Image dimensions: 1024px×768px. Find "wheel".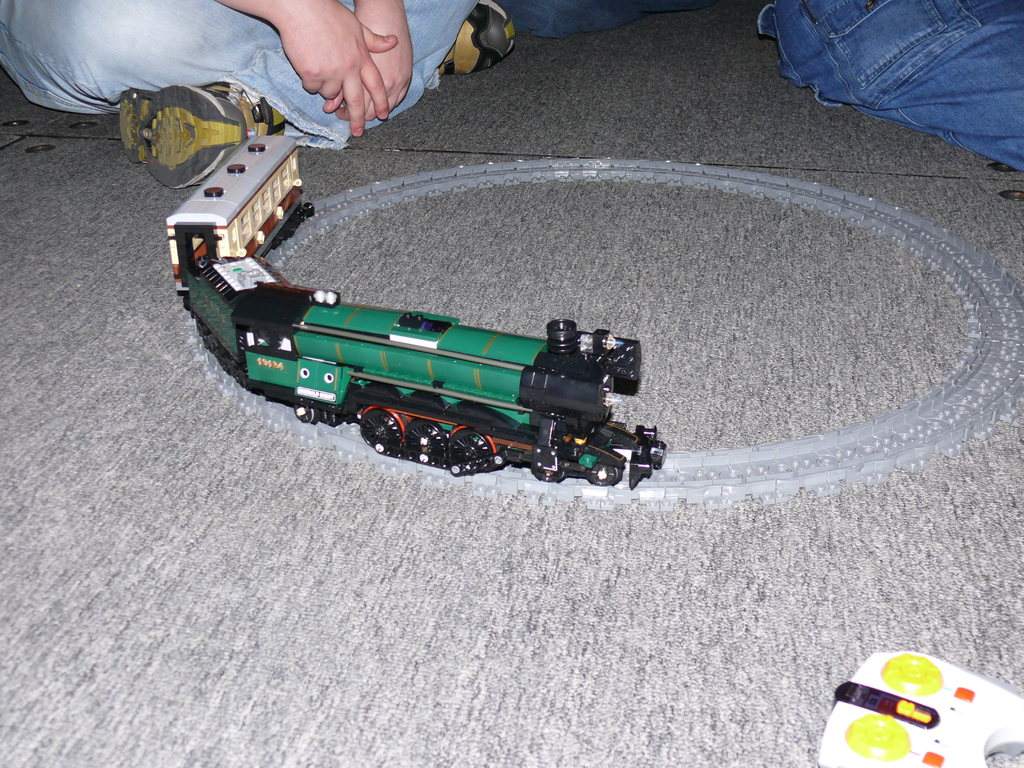
(x1=360, y1=410, x2=404, y2=456).
